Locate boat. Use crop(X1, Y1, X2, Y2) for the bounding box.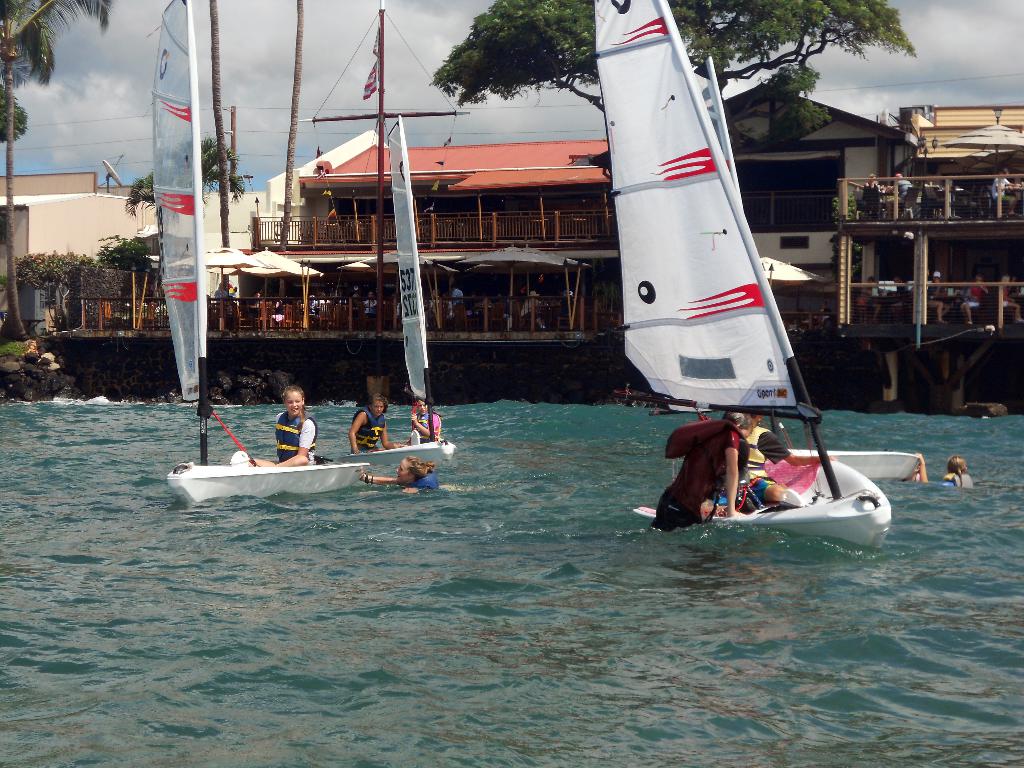
crop(159, 1, 370, 506).
